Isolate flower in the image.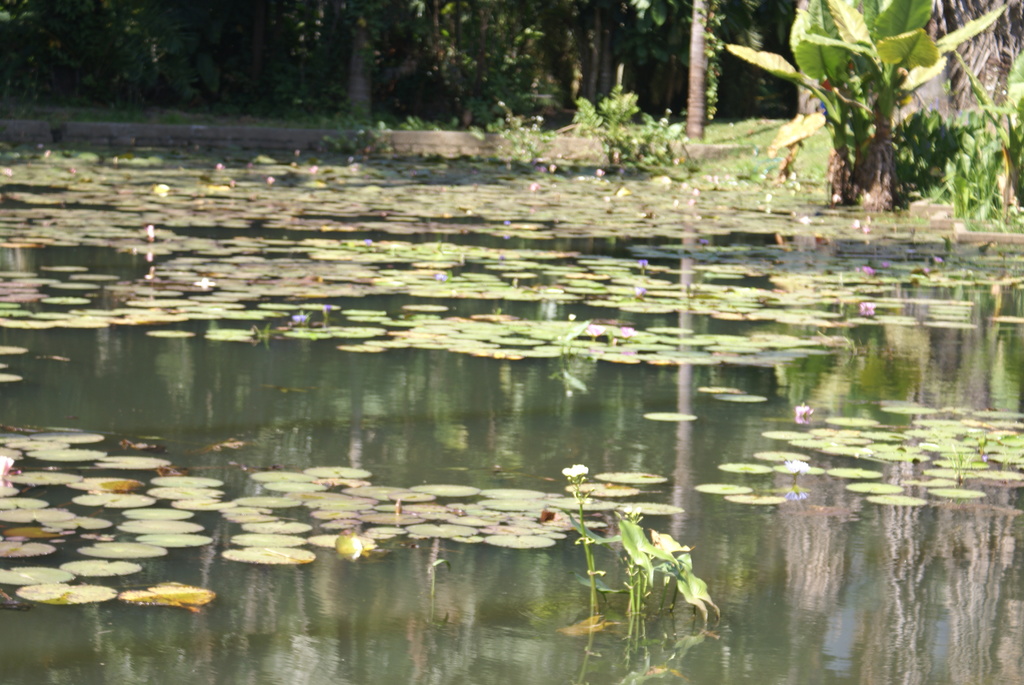
Isolated region: {"x1": 786, "y1": 457, "x2": 812, "y2": 476}.
